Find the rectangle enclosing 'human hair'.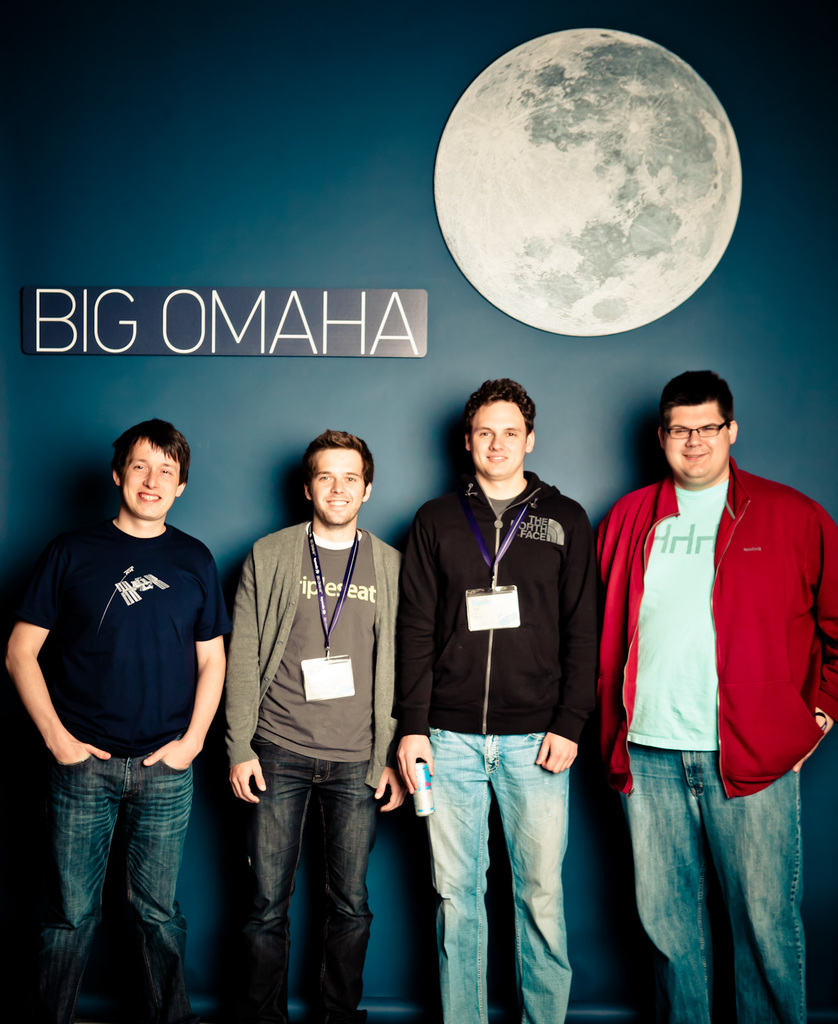
box(658, 368, 734, 443).
